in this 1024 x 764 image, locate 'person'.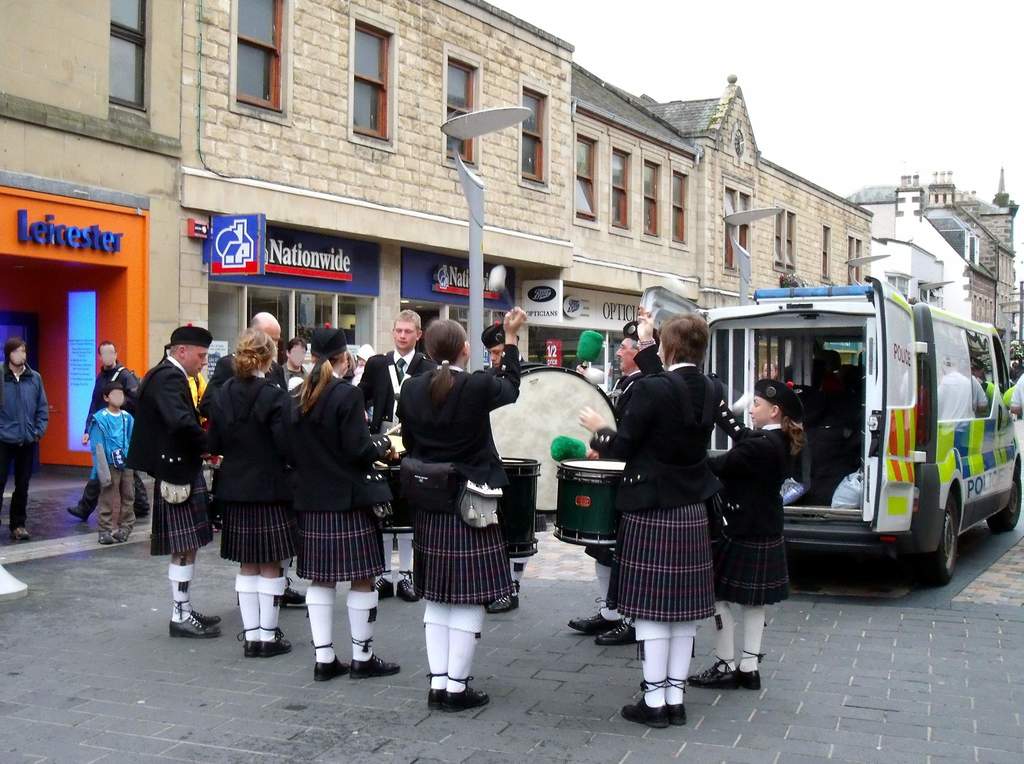
Bounding box: pyautogui.locateOnScreen(576, 315, 719, 732).
